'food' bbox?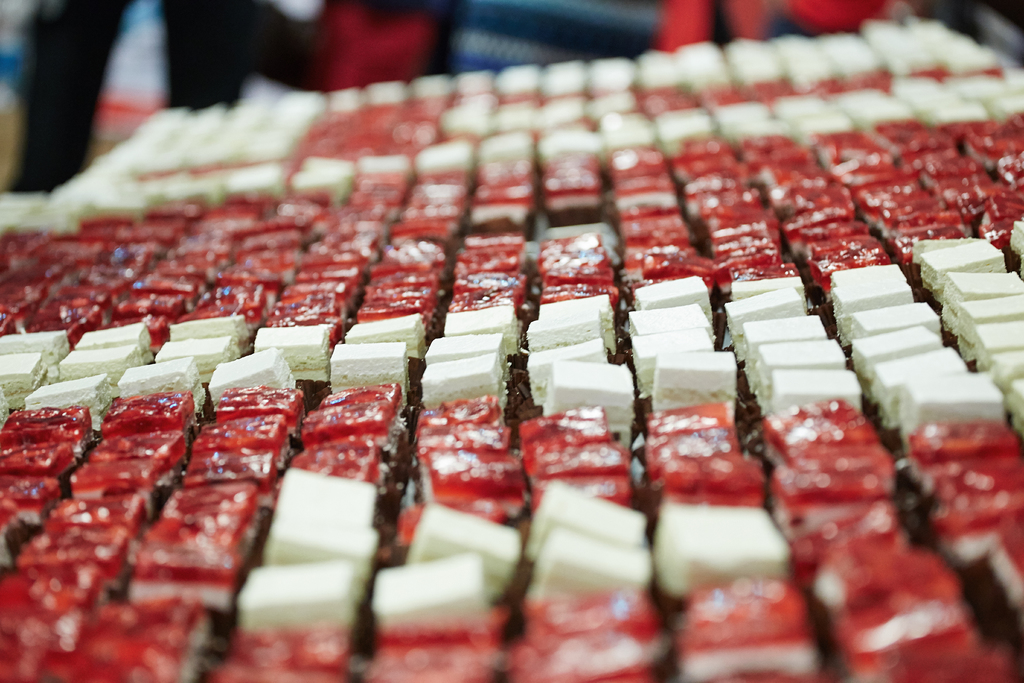
bbox(922, 235, 1007, 291)
